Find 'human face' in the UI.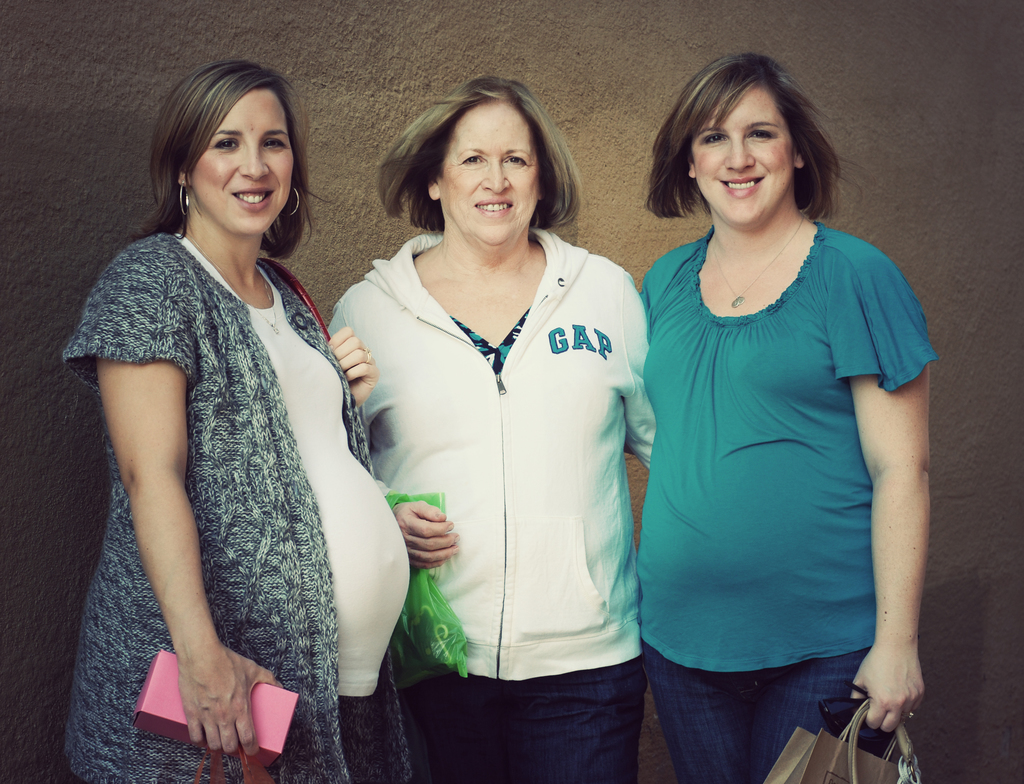
UI element at left=690, top=99, right=801, bottom=228.
